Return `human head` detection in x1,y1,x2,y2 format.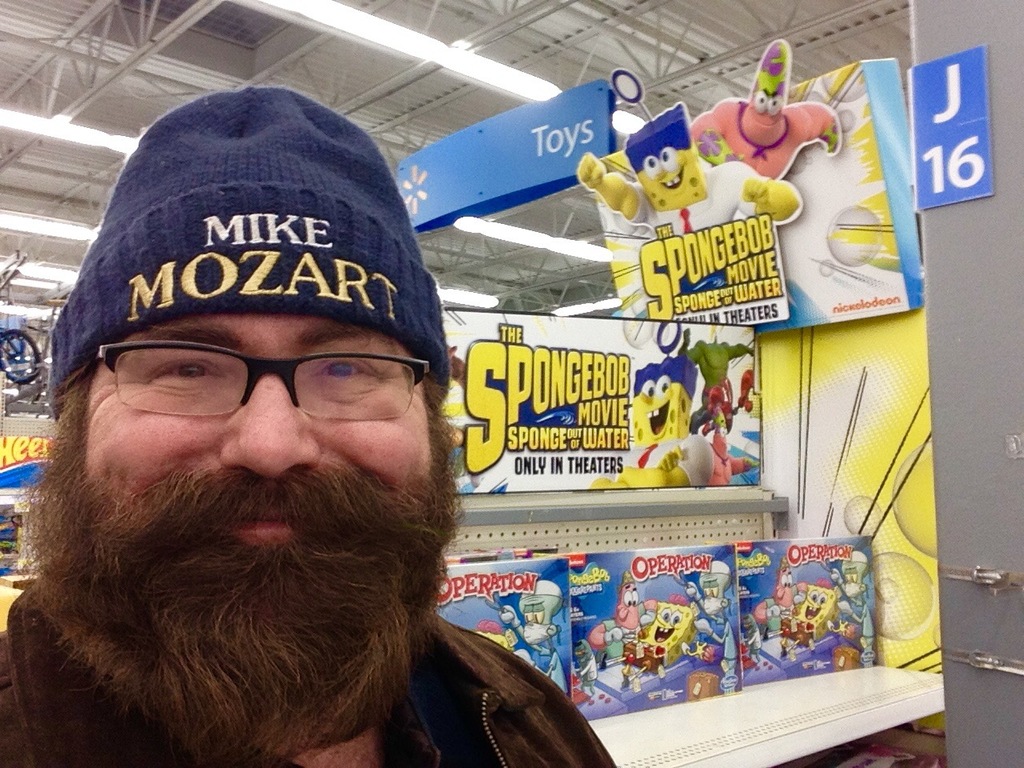
48,113,432,593.
